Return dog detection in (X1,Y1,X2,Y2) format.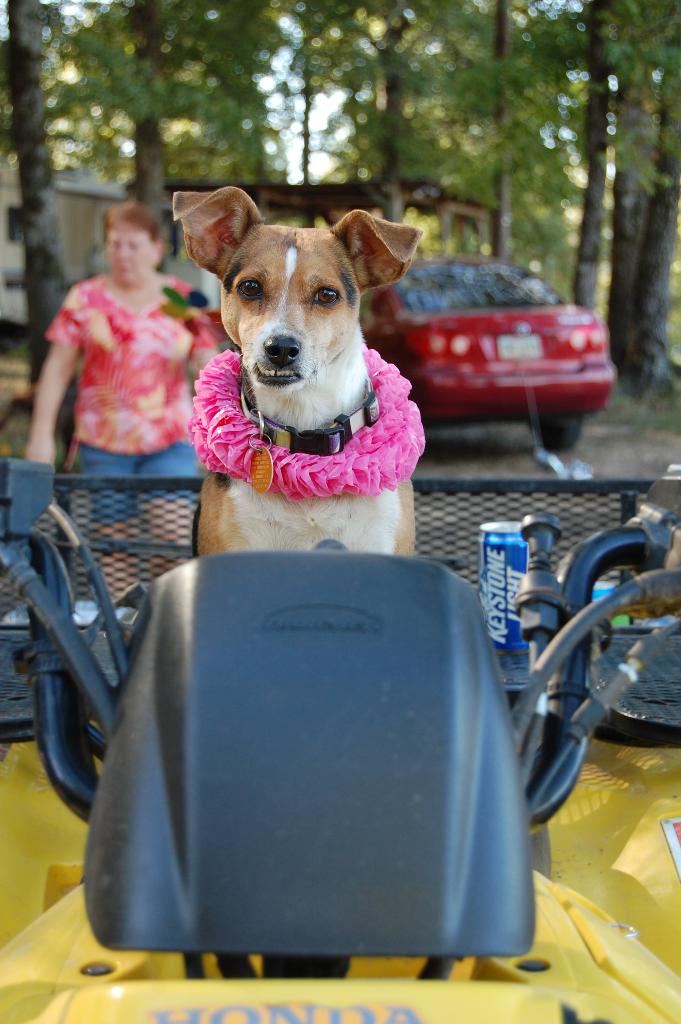
(174,188,413,560).
